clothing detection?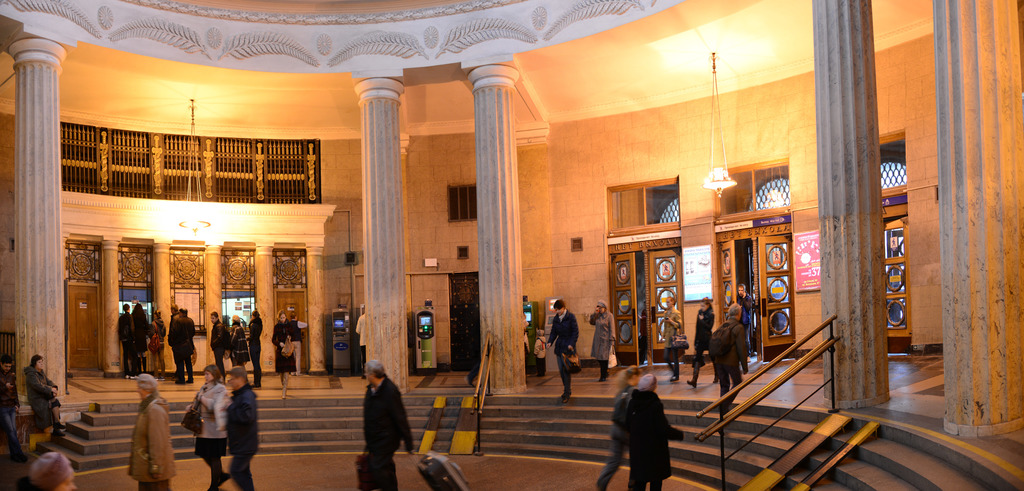
left=213, top=322, right=225, bottom=373
